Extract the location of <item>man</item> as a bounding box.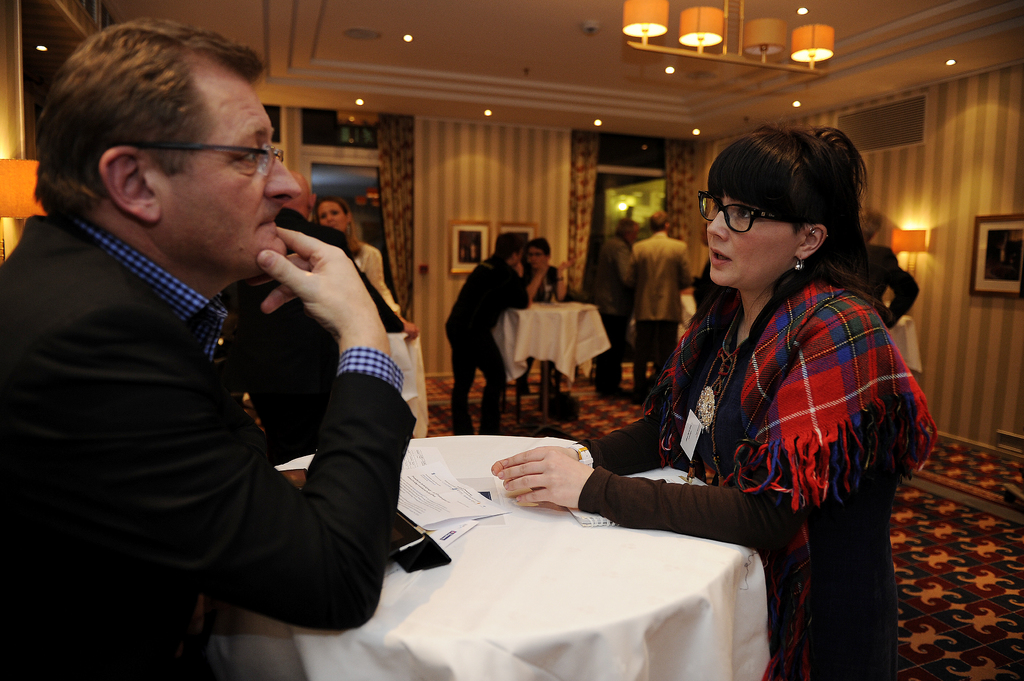
rect(437, 232, 552, 437).
